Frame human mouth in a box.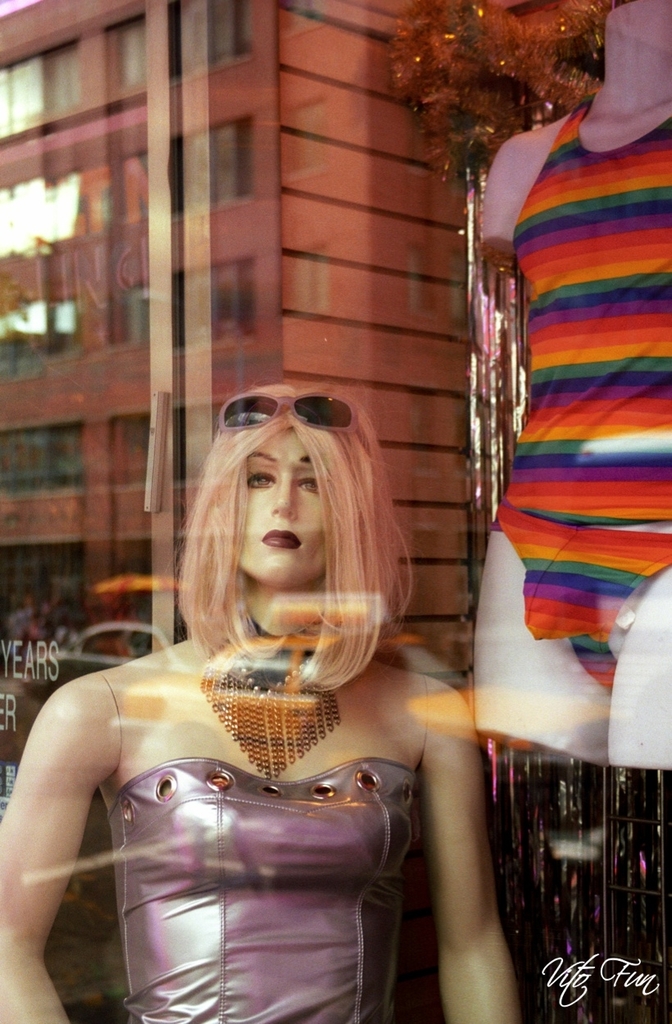
locate(256, 515, 314, 556).
